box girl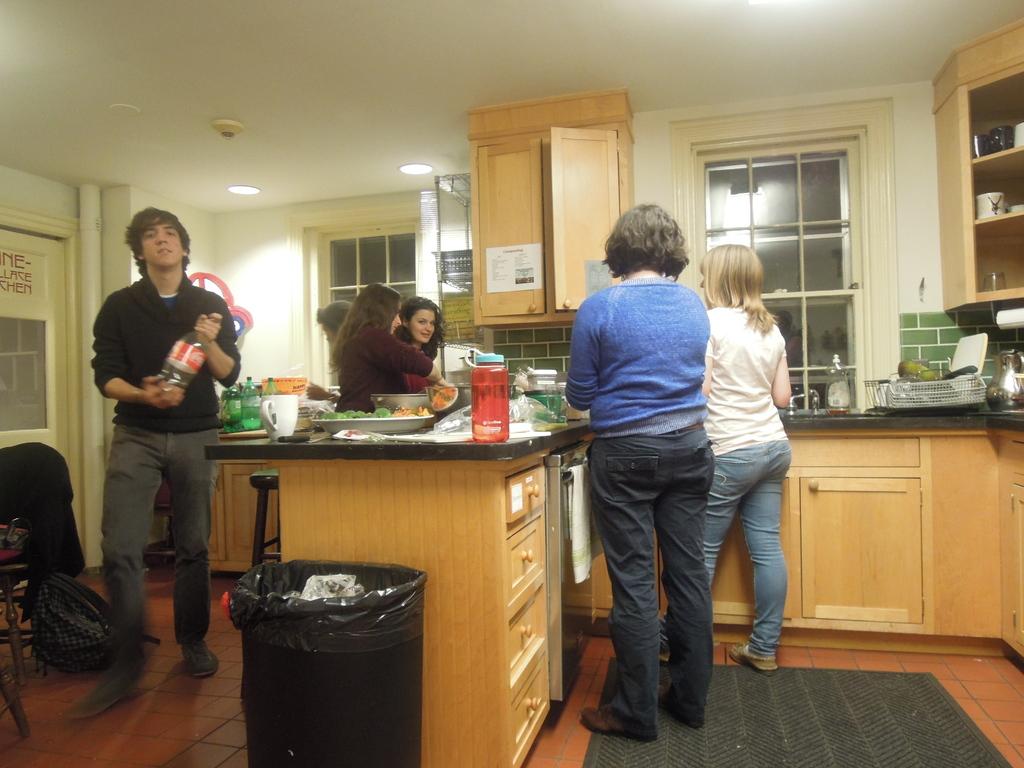
[left=323, top=285, right=447, bottom=415]
